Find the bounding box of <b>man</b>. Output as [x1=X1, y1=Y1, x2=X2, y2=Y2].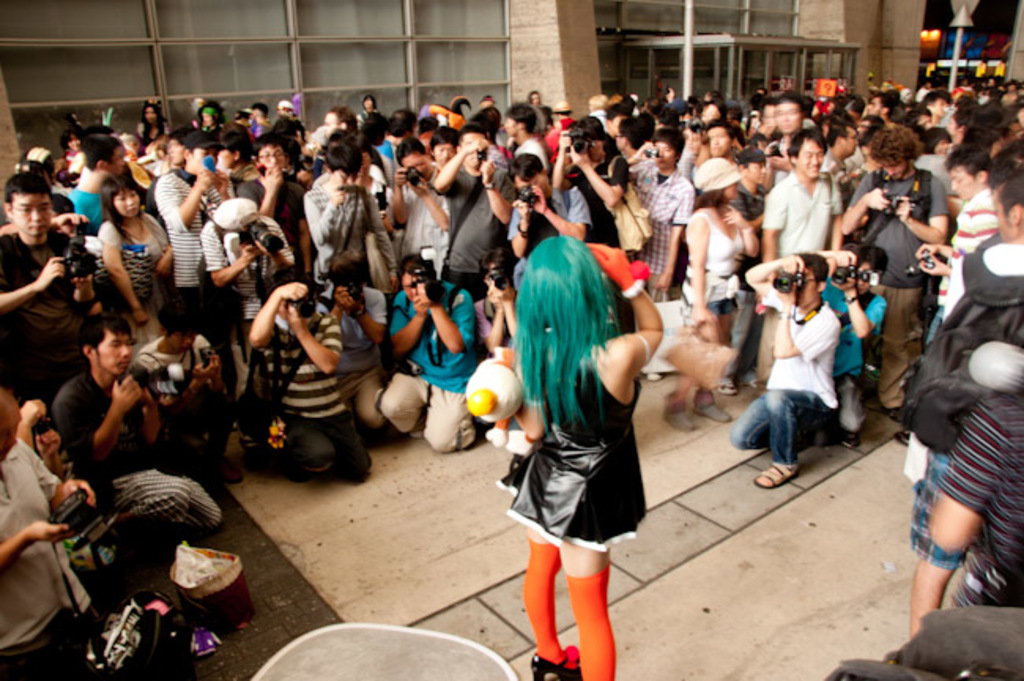
[x1=840, y1=120, x2=950, y2=396].
